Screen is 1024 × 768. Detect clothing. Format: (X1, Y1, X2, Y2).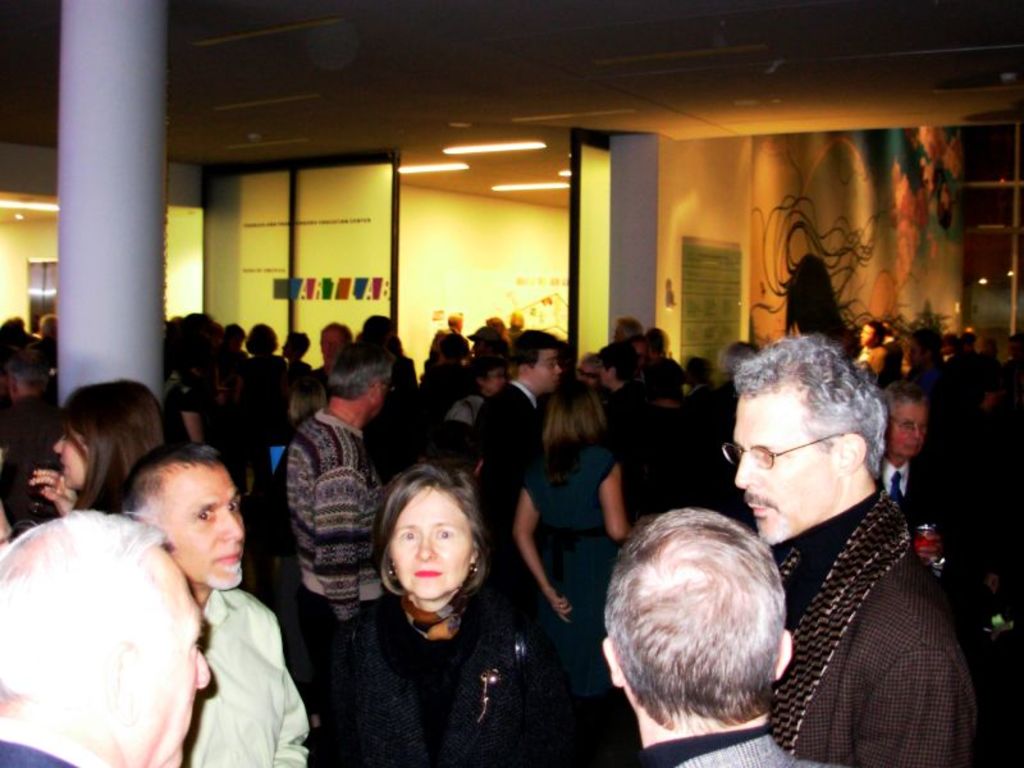
(471, 385, 544, 502).
